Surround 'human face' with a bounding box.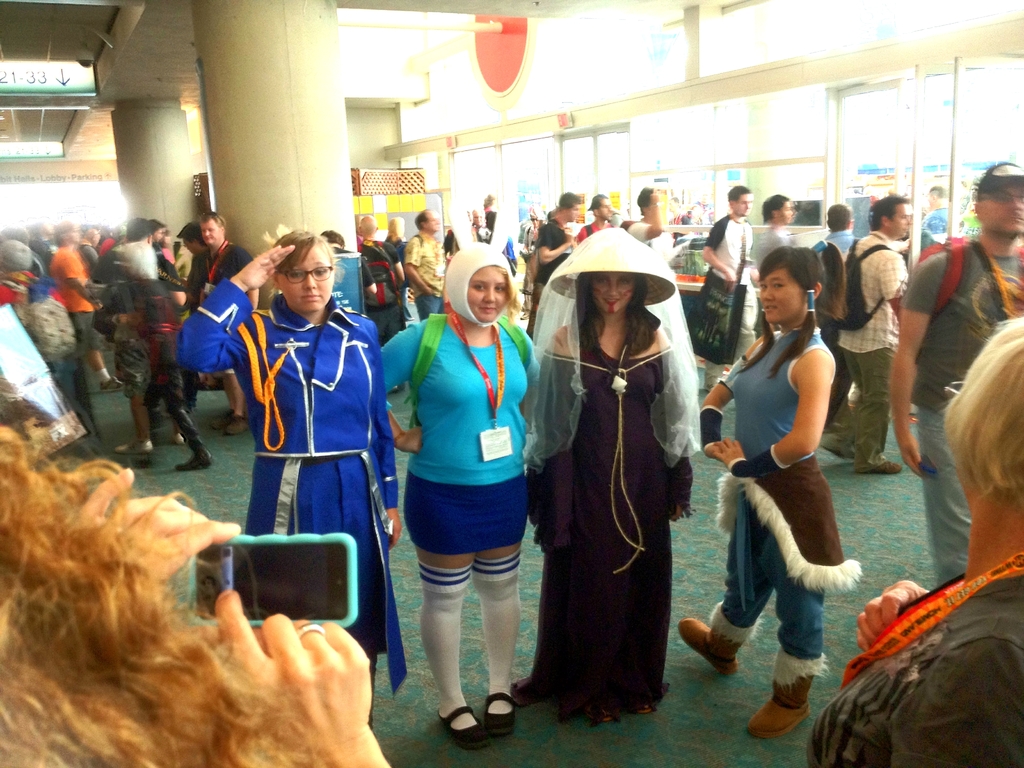
462, 264, 515, 327.
